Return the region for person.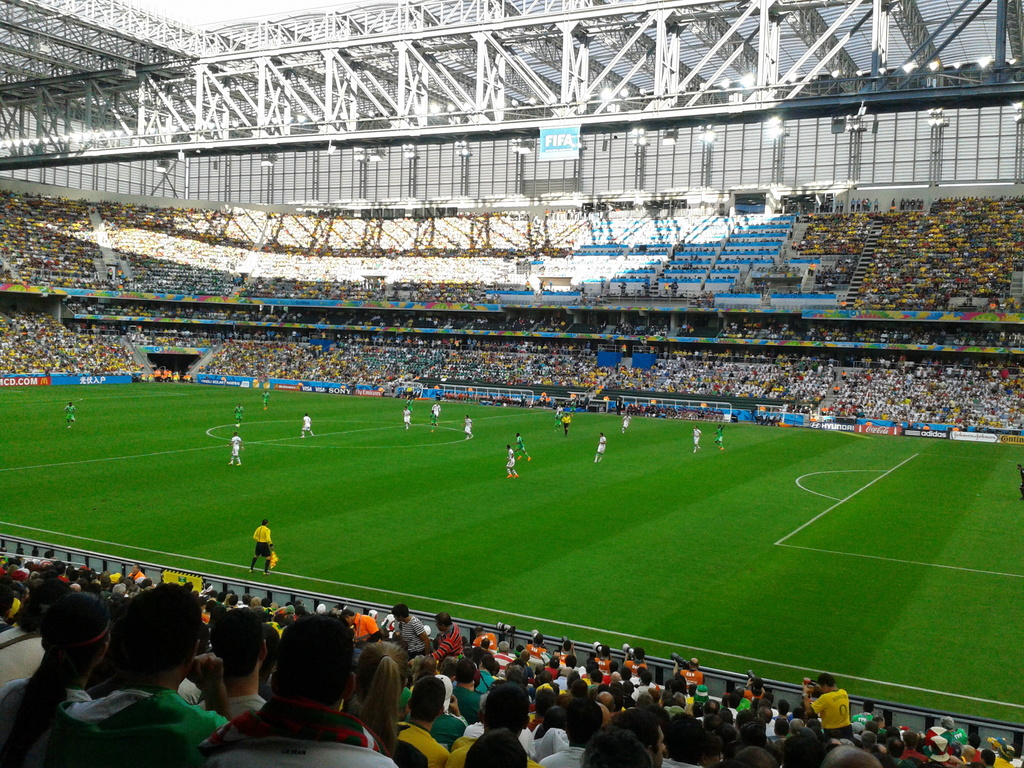
box=[259, 387, 272, 414].
